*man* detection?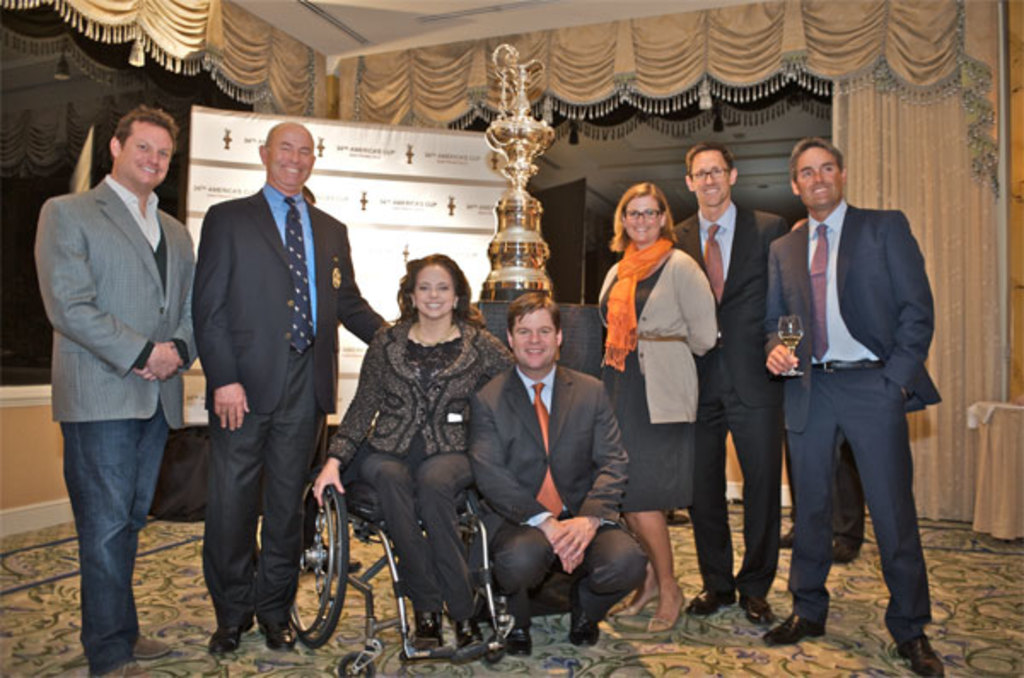
bbox=(459, 287, 645, 666)
